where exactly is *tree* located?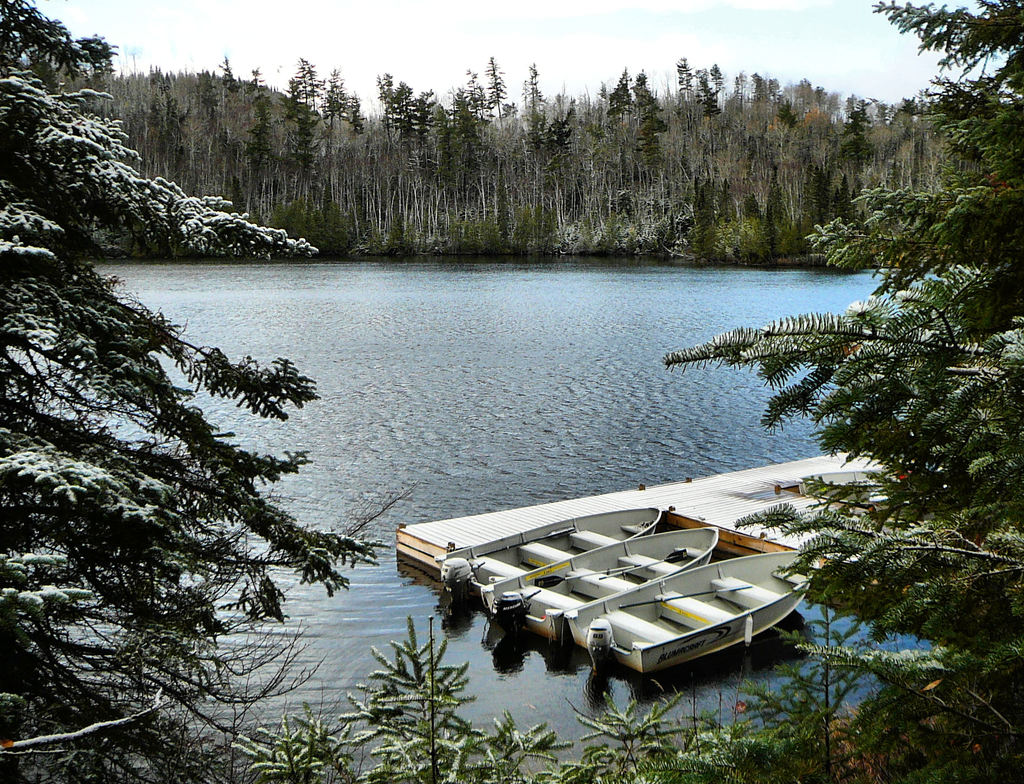
Its bounding box is 0/0/390/730.
